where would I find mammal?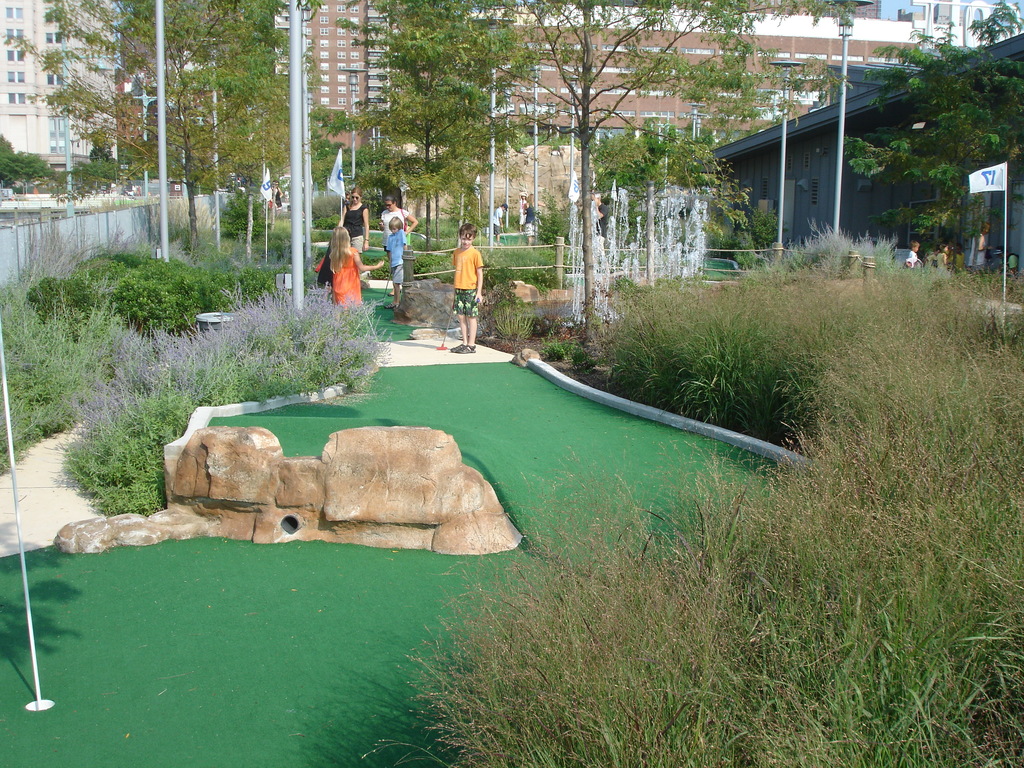
At {"left": 378, "top": 198, "right": 417, "bottom": 259}.
